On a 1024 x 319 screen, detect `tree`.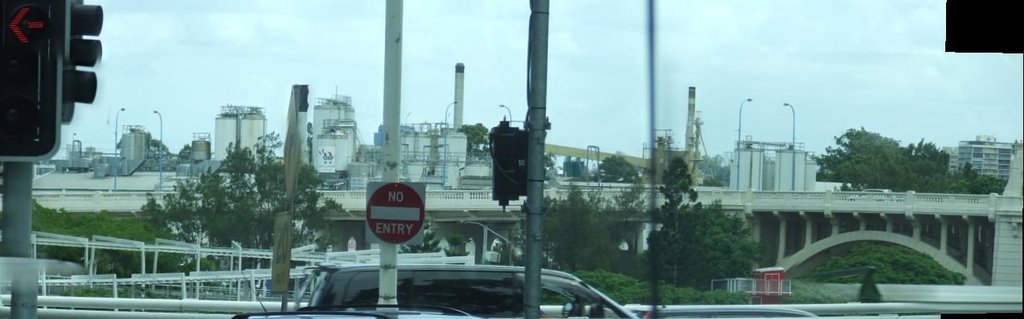
x1=398 y1=218 x2=469 y2=258.
